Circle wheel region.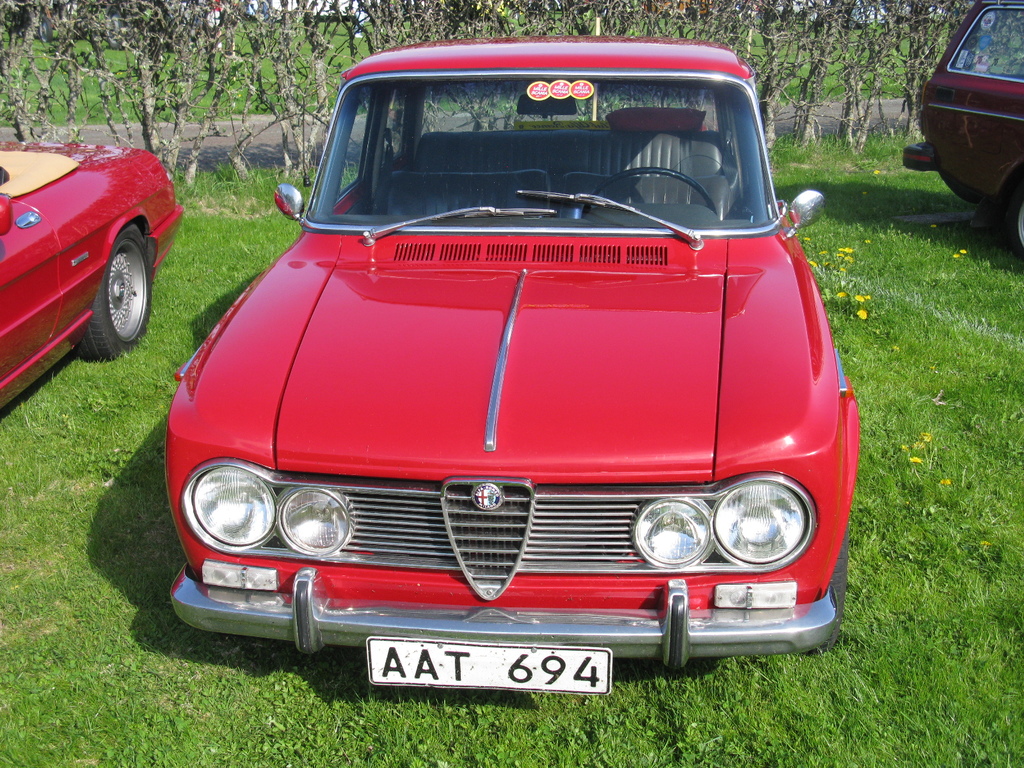
Region: [582,166,717,221].
